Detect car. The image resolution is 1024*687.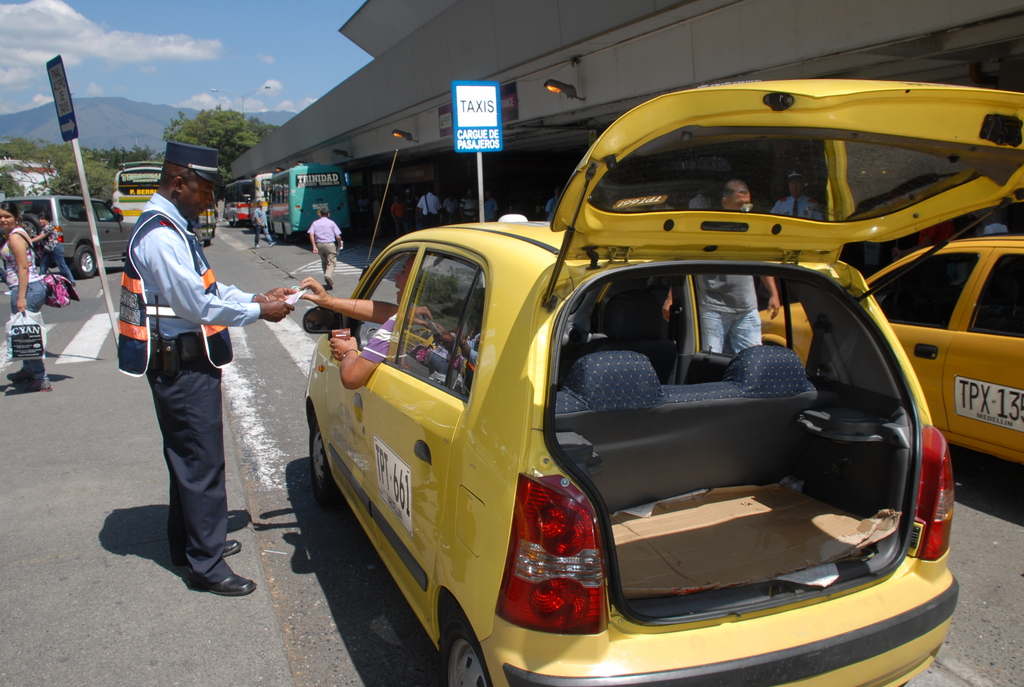
(left=17, top=201, right=136, bottom=282).
